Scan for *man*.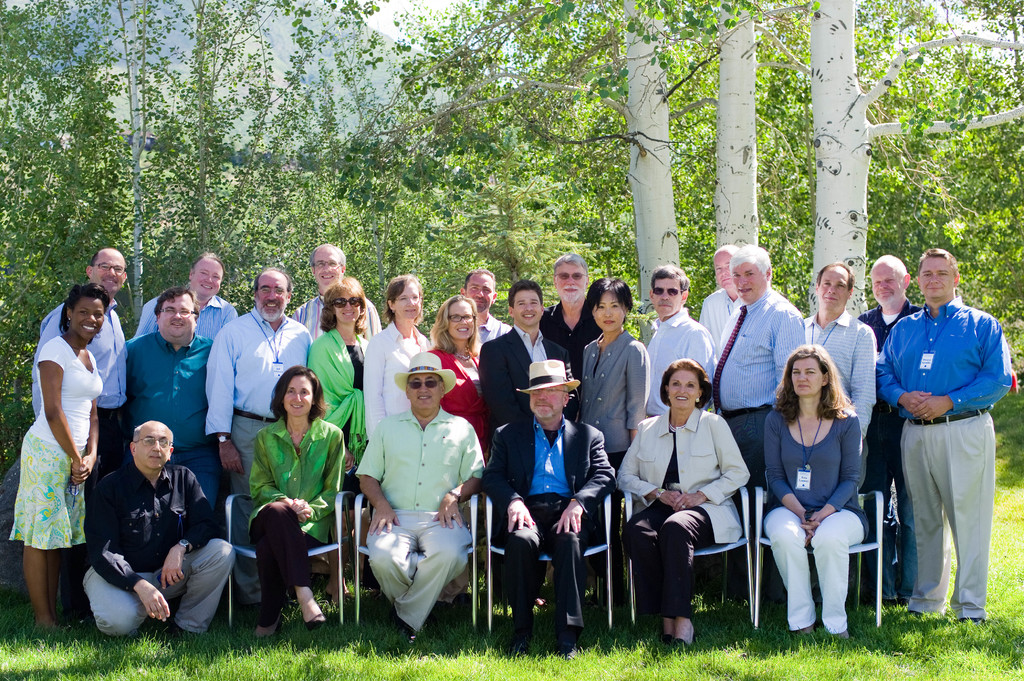
Scan result: <region>476, 357, 616, 647</region>.
